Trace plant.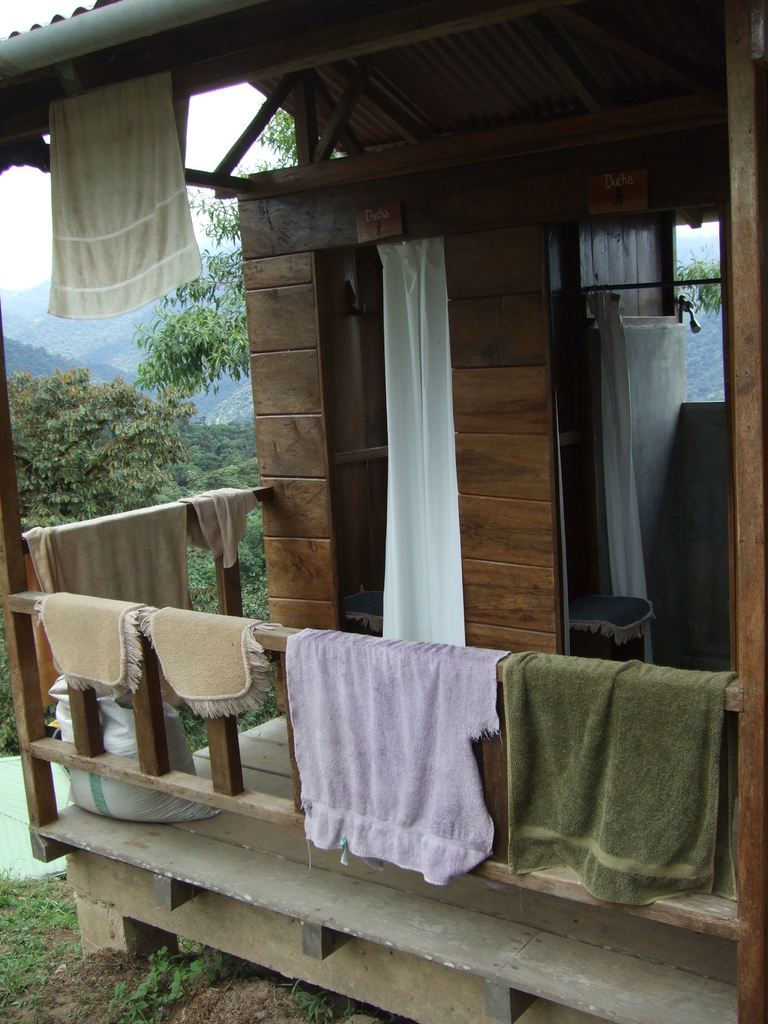
Traced to detection(101, 942, 225, 1023).
